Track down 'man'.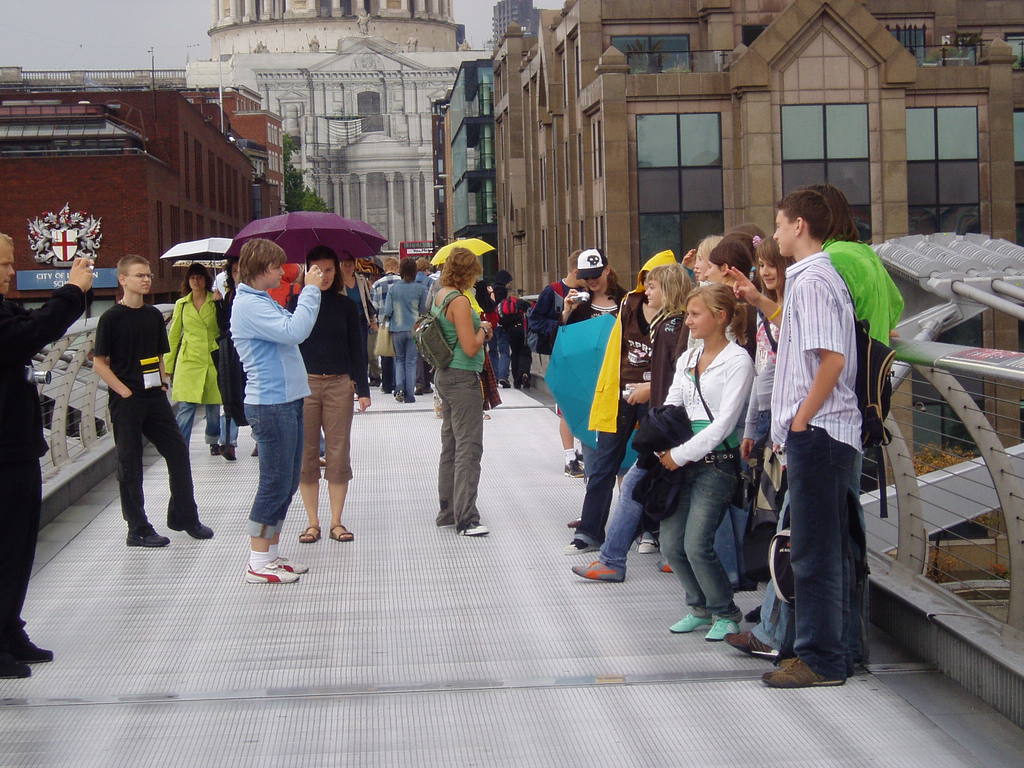
Tracked to select_region(0, 232, 92, 682).
